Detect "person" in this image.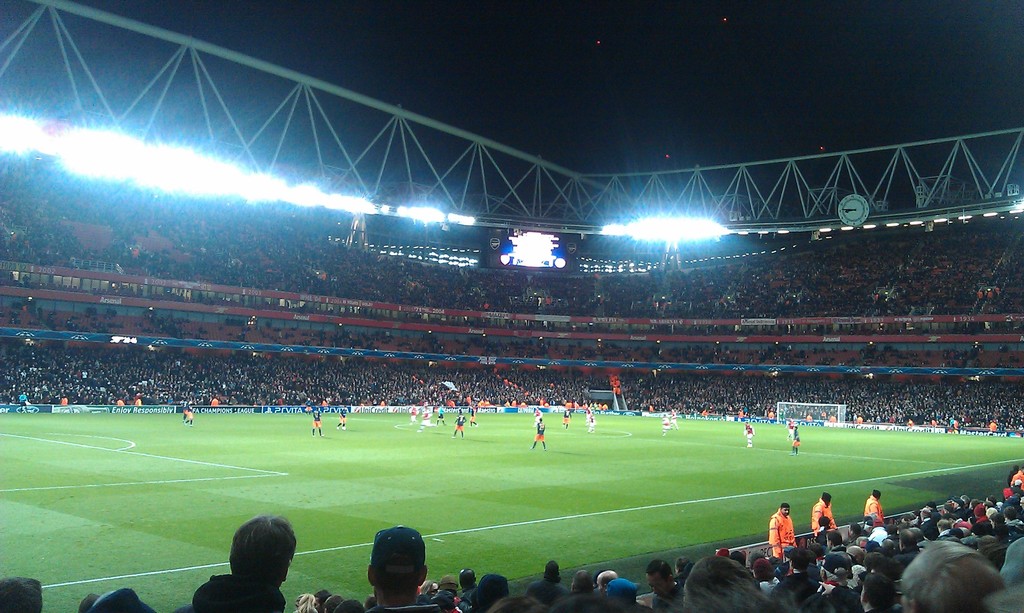
Detection: x1=422, y1=405, x2=430, y2=428.
